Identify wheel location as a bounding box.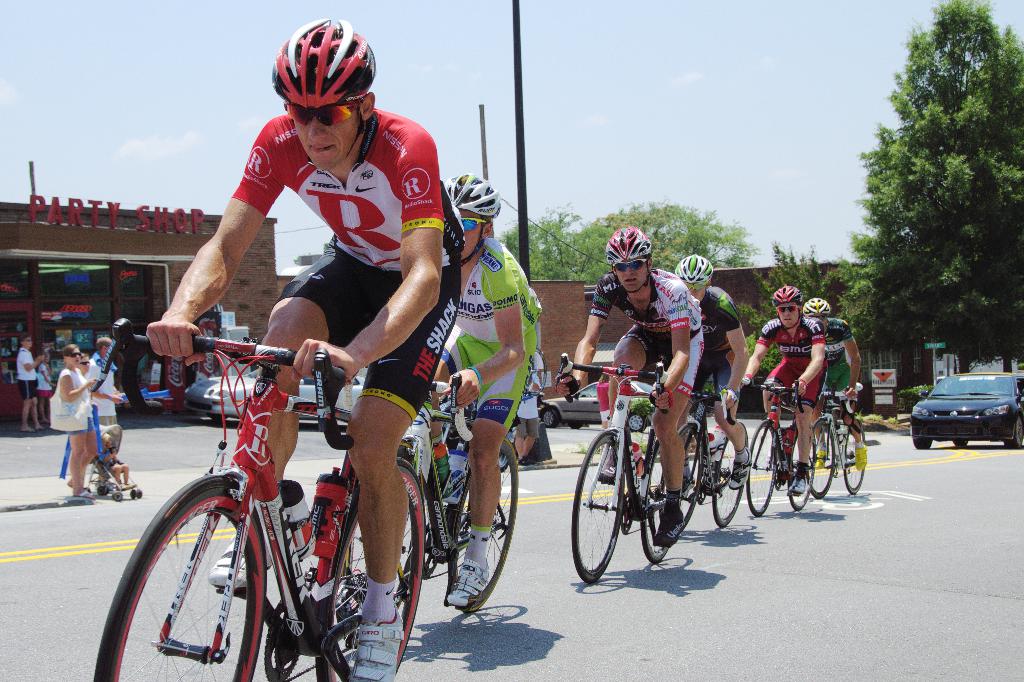
box(781, 428, 820, 512).
